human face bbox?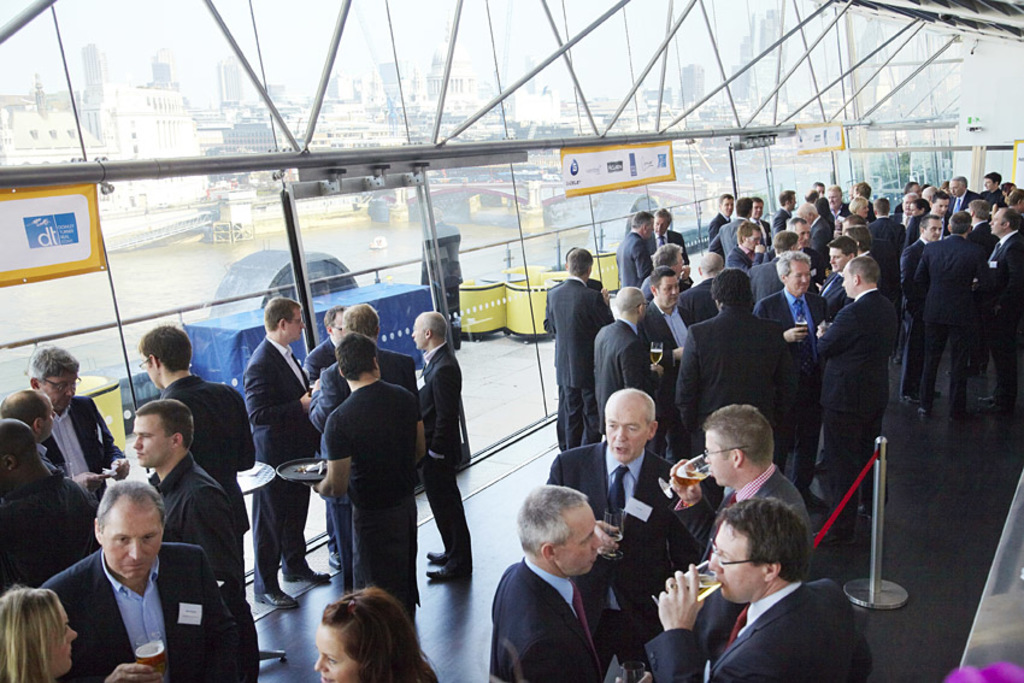
locate(707, 524, 759, 603)
